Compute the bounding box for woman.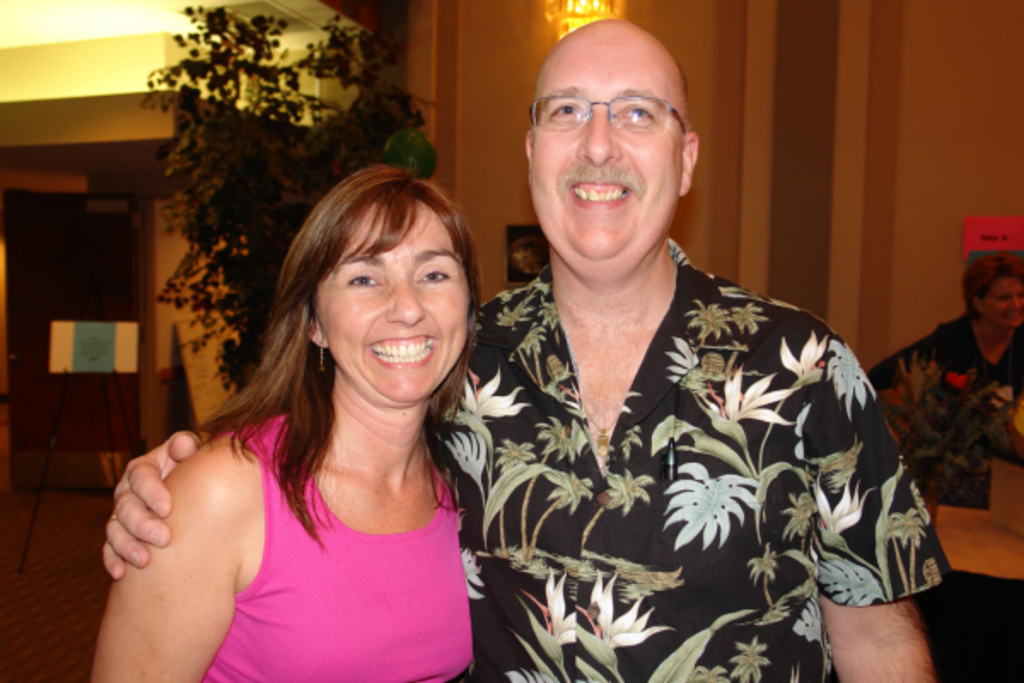
box=[104, 135, 495, 682].
